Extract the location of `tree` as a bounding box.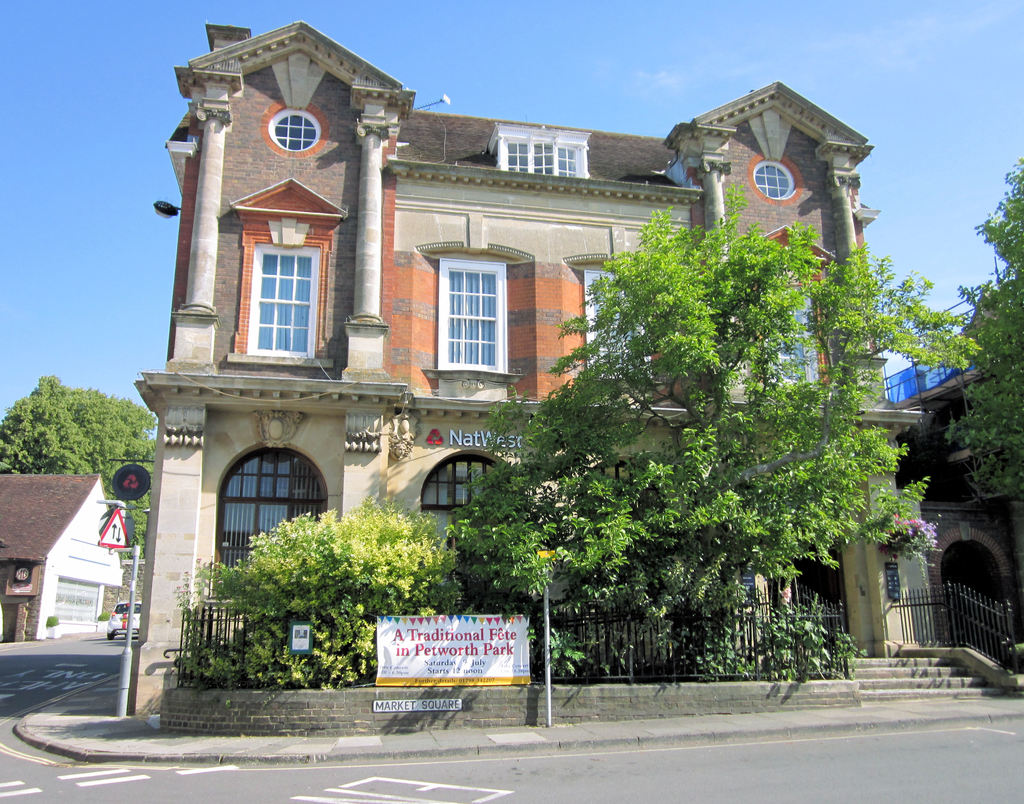
left=452, top=169, right=987, bottom=622.
